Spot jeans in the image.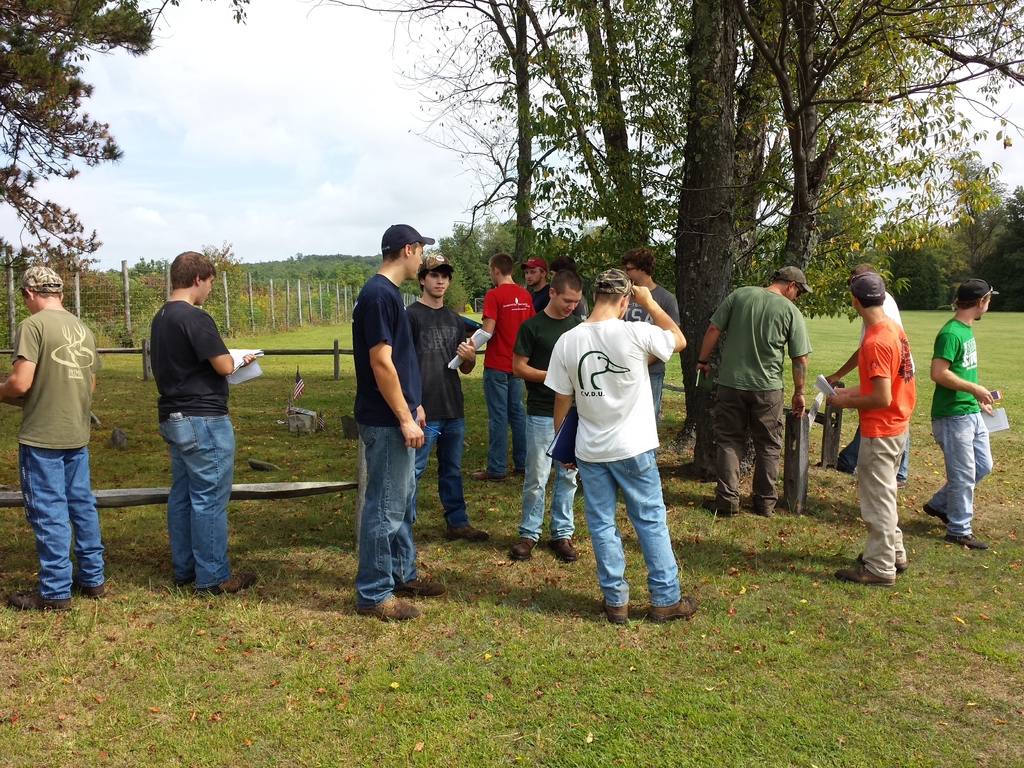
jeans found at 20, 445, 102, 599.
